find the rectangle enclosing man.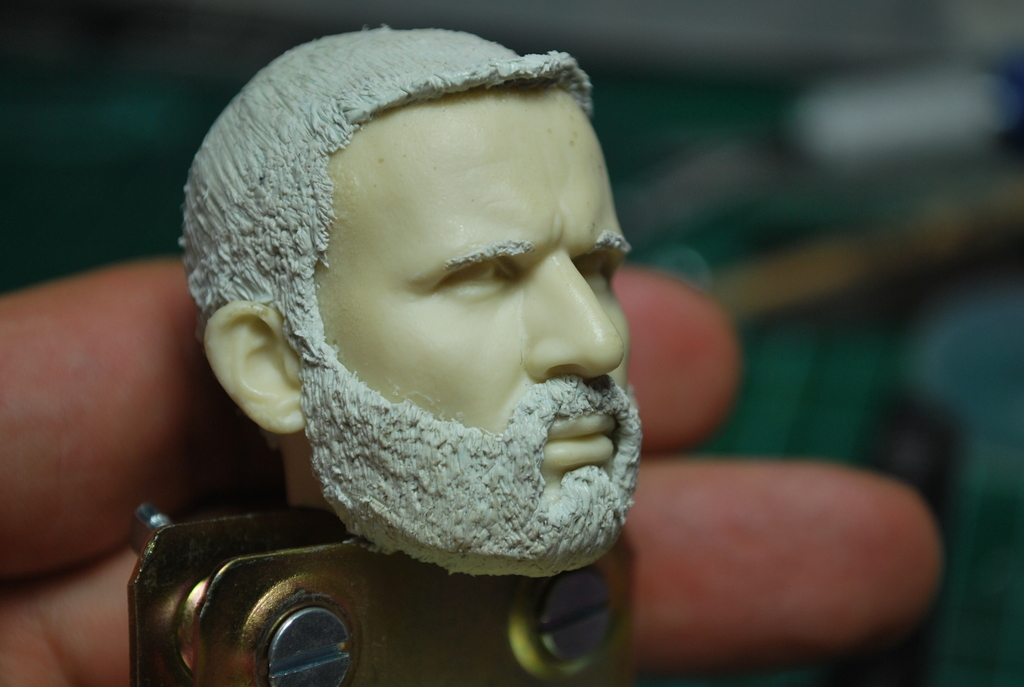
crop(188, 29, 669, 507).
